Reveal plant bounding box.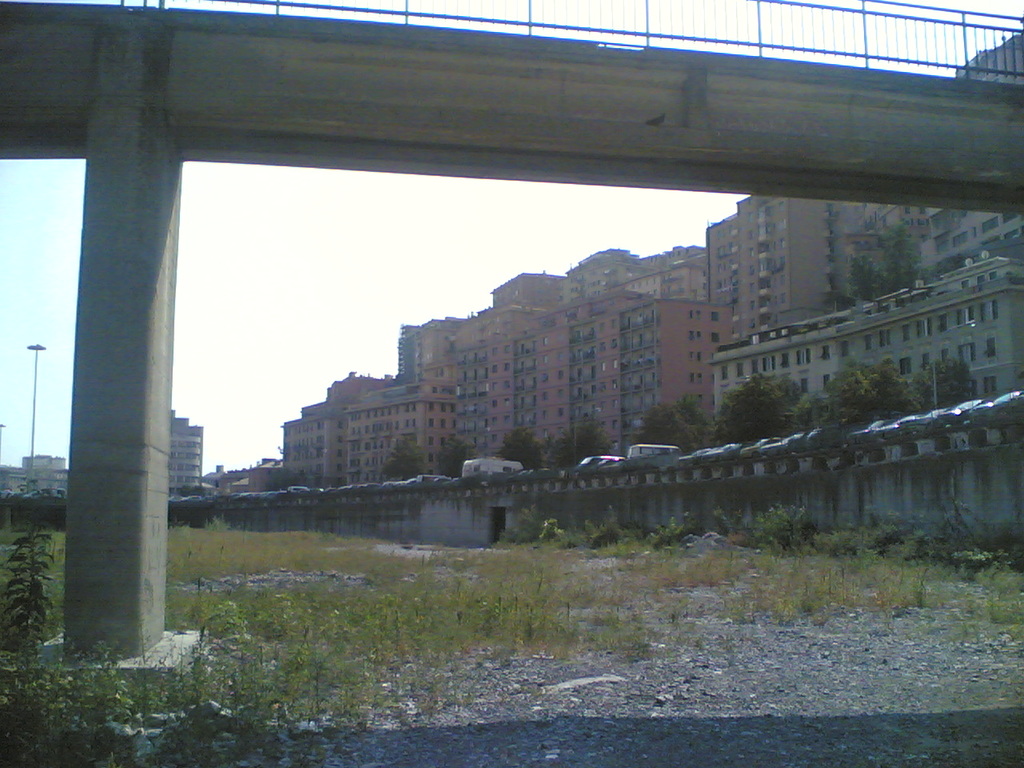
Revealed: region(222, 544, 686, 767).
